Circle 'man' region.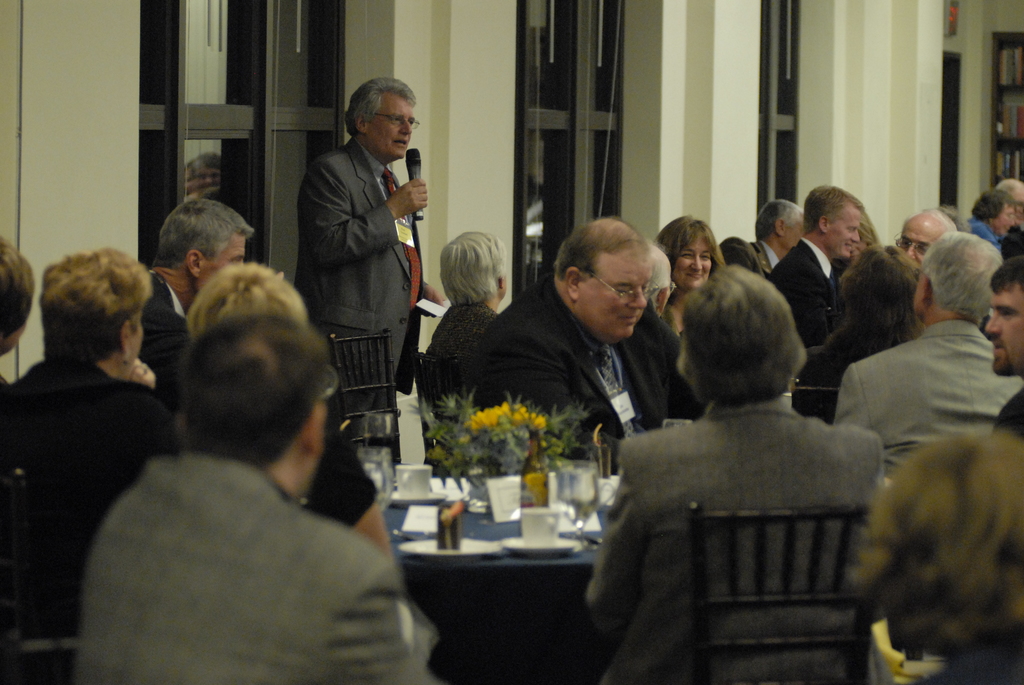
Region: (left=581, top=264, right=881, bottom=684).
